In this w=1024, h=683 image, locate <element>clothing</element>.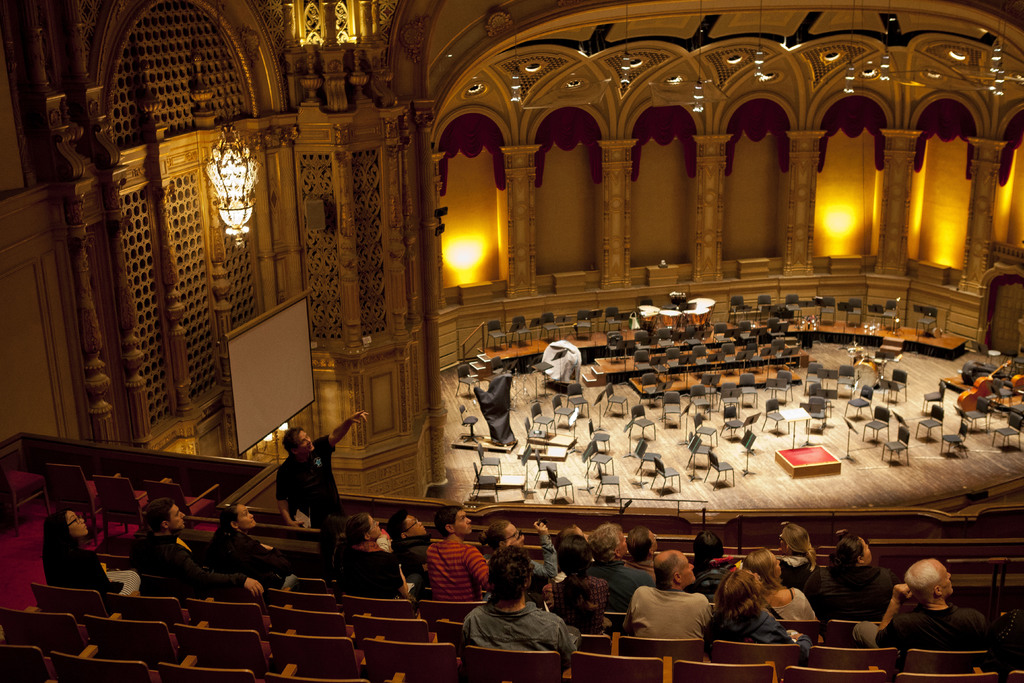
Bounding box: {"x1": 269, "y1": 433, "x2": 338, "y2": 527}.
